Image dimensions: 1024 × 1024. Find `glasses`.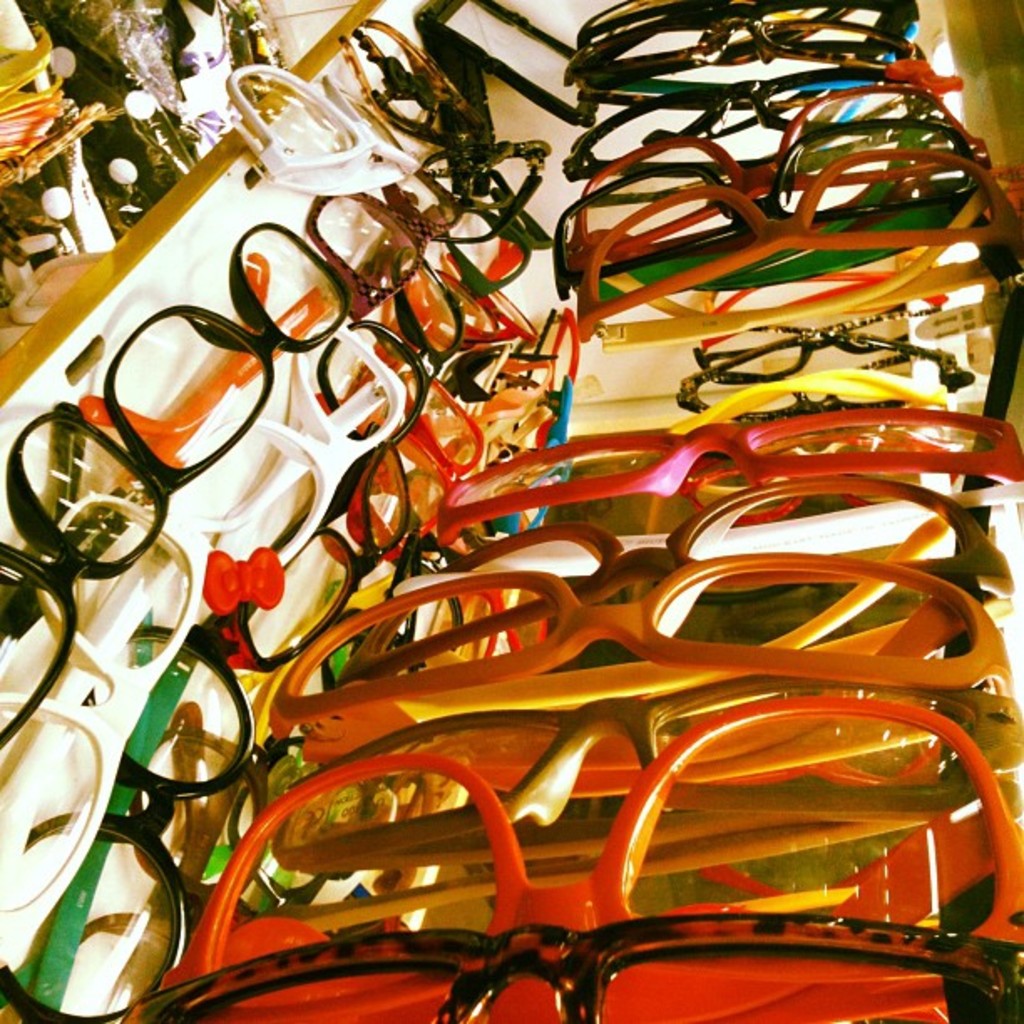
<box>535,97,1022,363</box>.
